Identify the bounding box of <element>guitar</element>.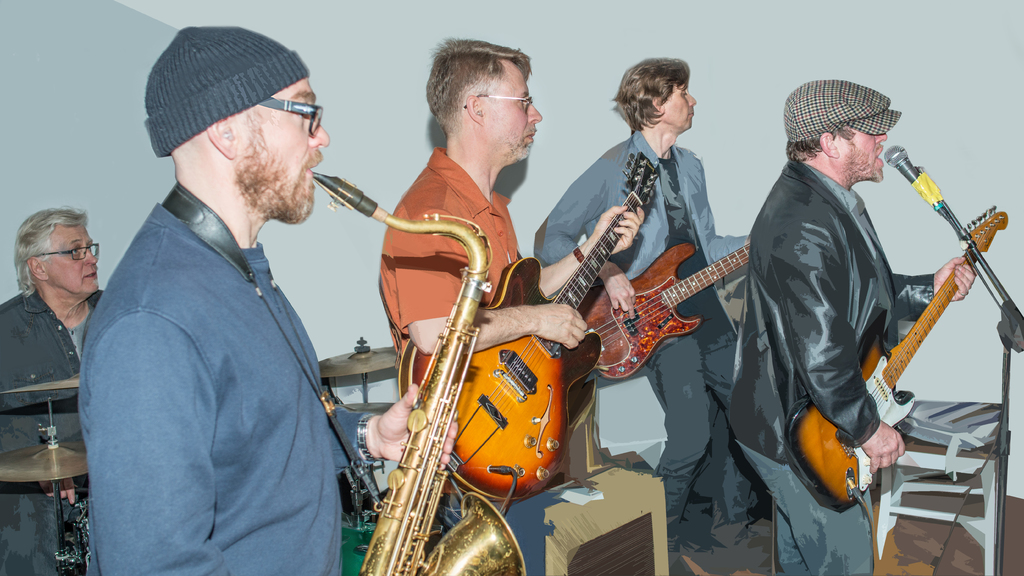
{"left": 849, "top": 204, "right": 1000, "bottom": 456}.
